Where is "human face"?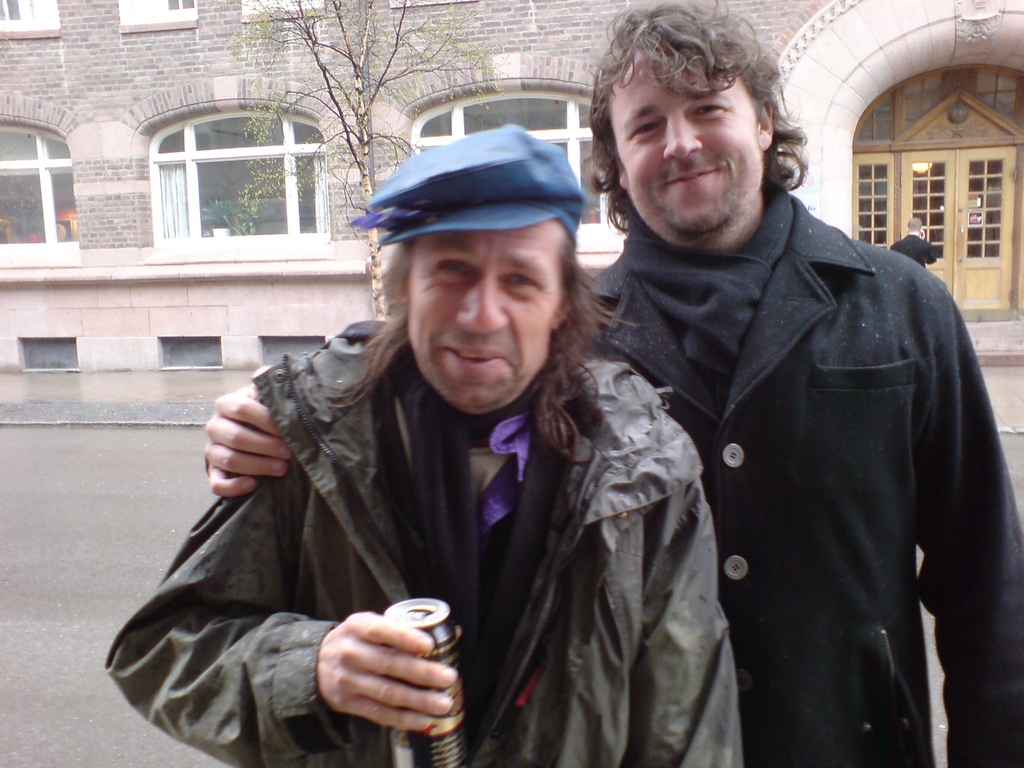
bbox=[406, 217, 563, 406].
